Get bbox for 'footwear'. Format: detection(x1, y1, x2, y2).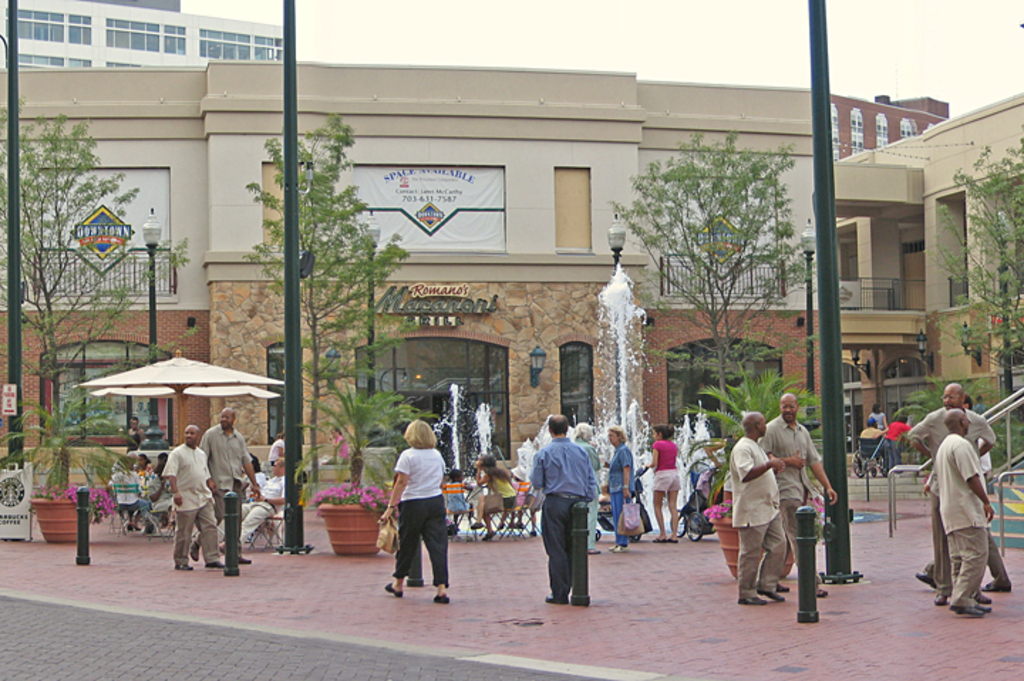
detection(435, 594, 449, 606).
